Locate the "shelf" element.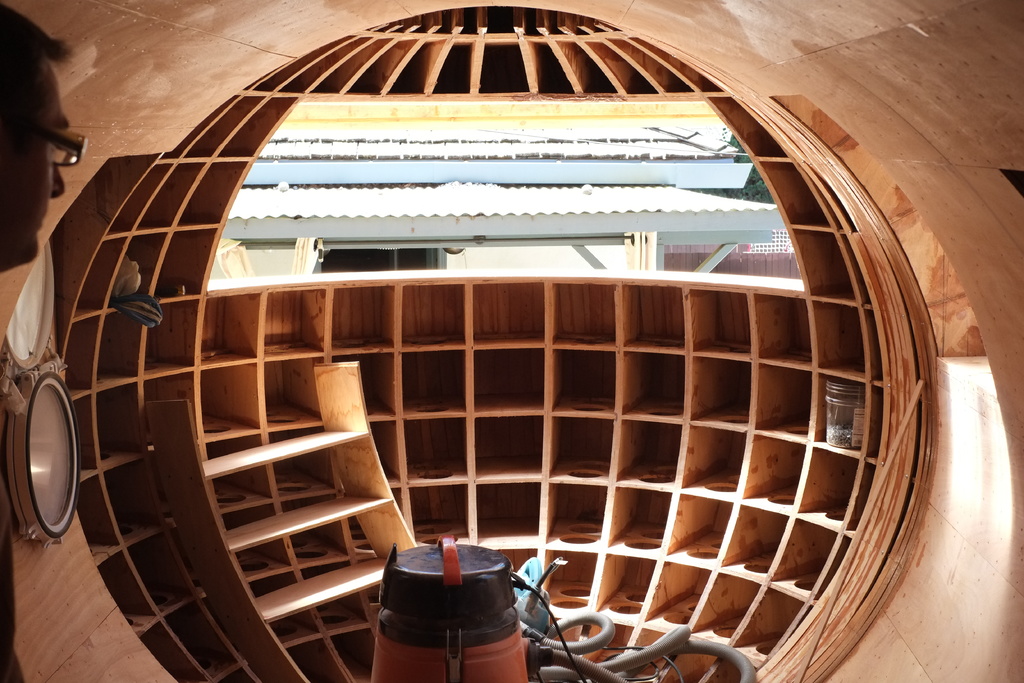
Element bbox: left=797, top=172, right=856, bottom=231.
